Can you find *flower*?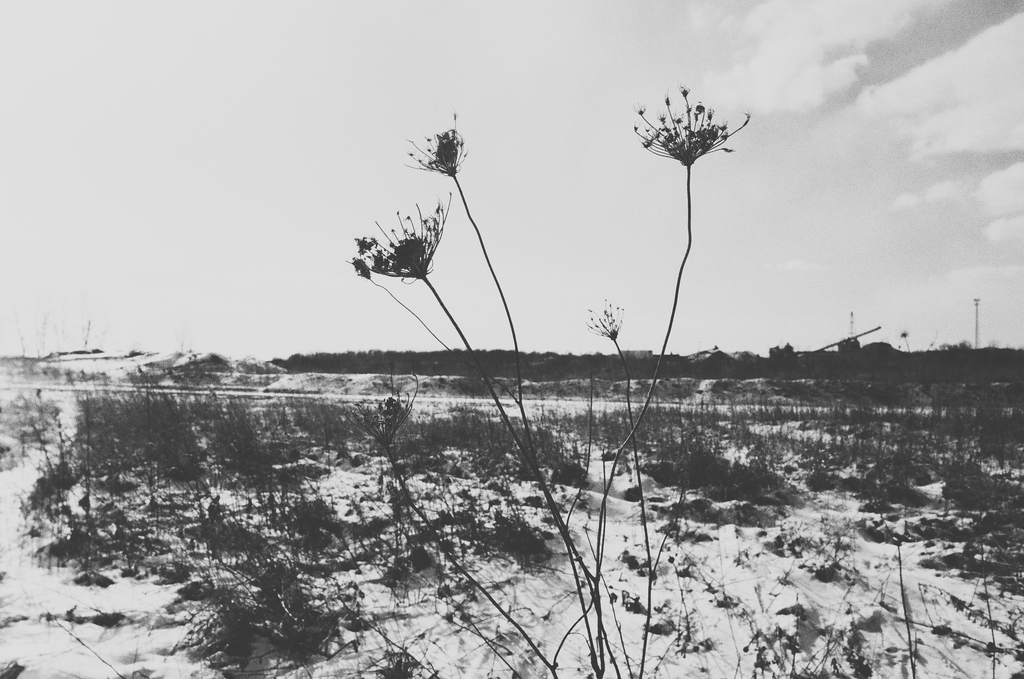
Yes, bounding box: 641,76,751,177.
